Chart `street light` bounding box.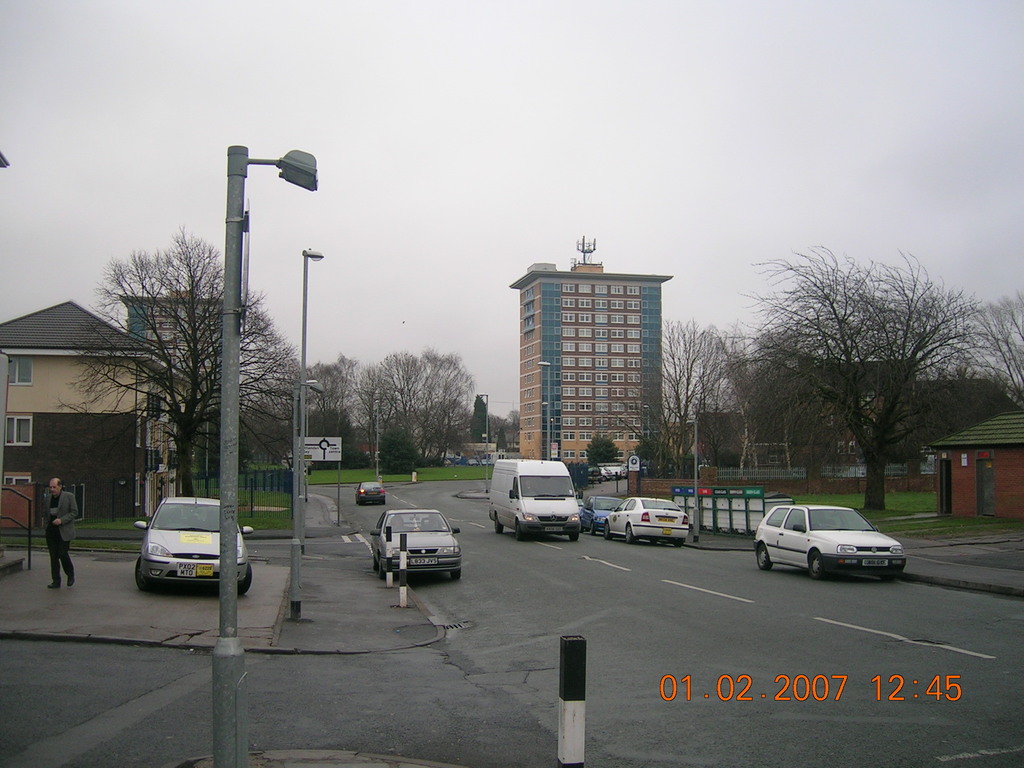
Charted: Rect(684, 417, 700, 545).
